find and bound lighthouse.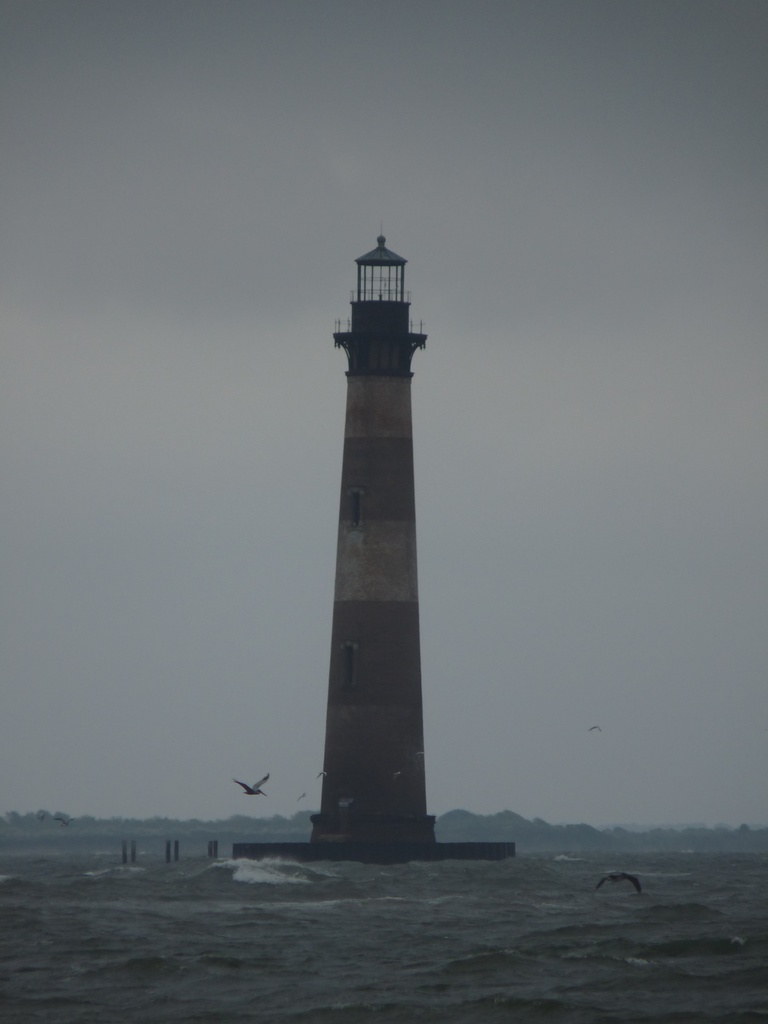
Bound: (307,226,438,840).
